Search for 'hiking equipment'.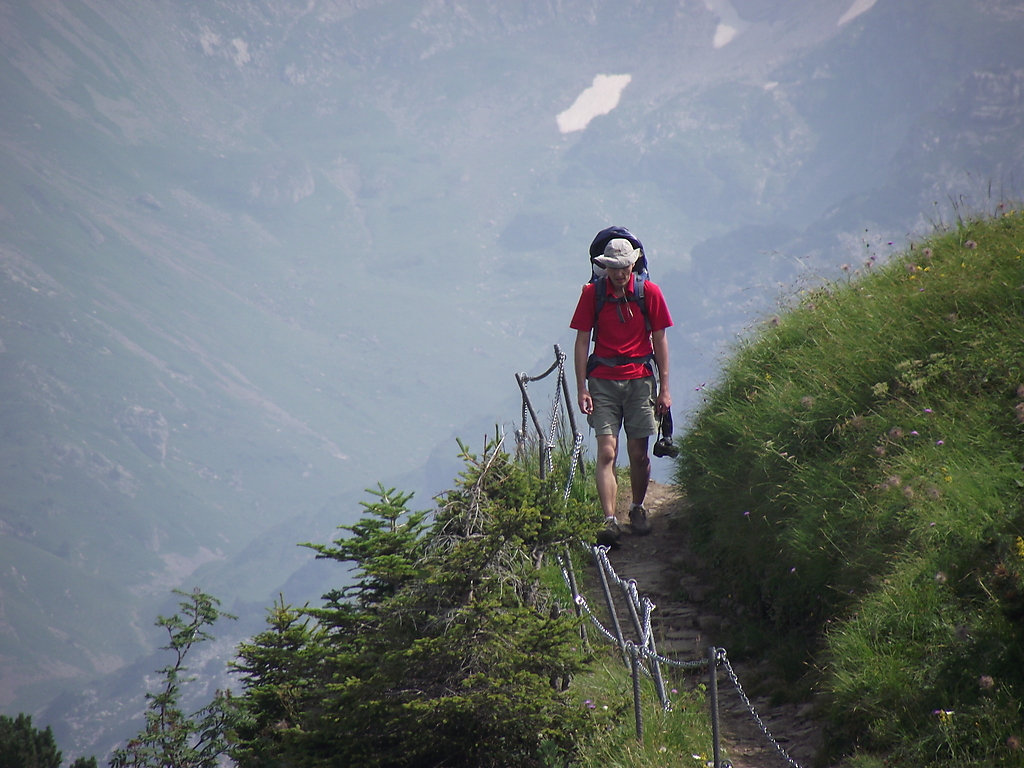
Found at bbox=[586, 227, 652, 380].
